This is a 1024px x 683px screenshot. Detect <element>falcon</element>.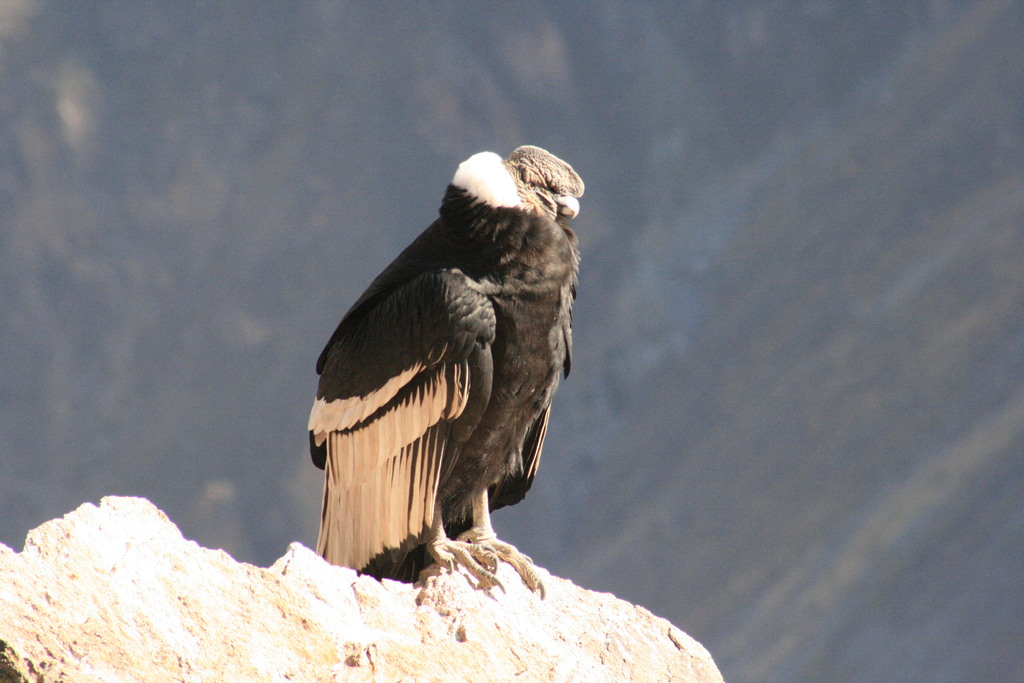
bbox=(294, 121, 595, 613).
